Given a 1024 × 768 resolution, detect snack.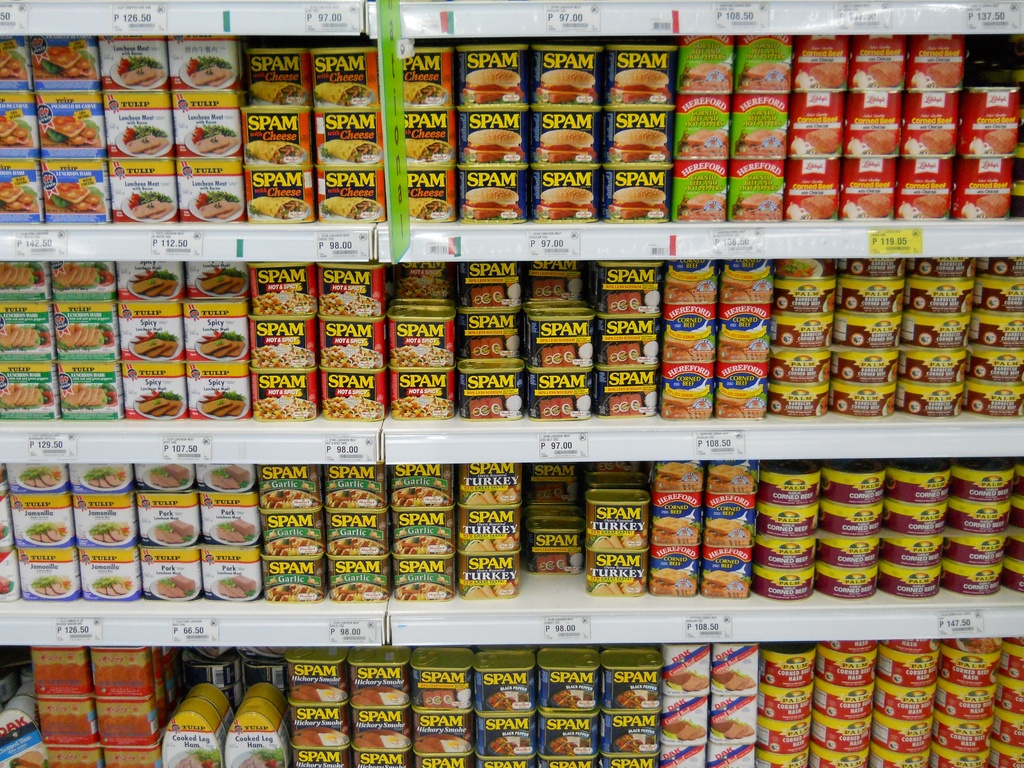
select_region(149, 136, 166, 154).
